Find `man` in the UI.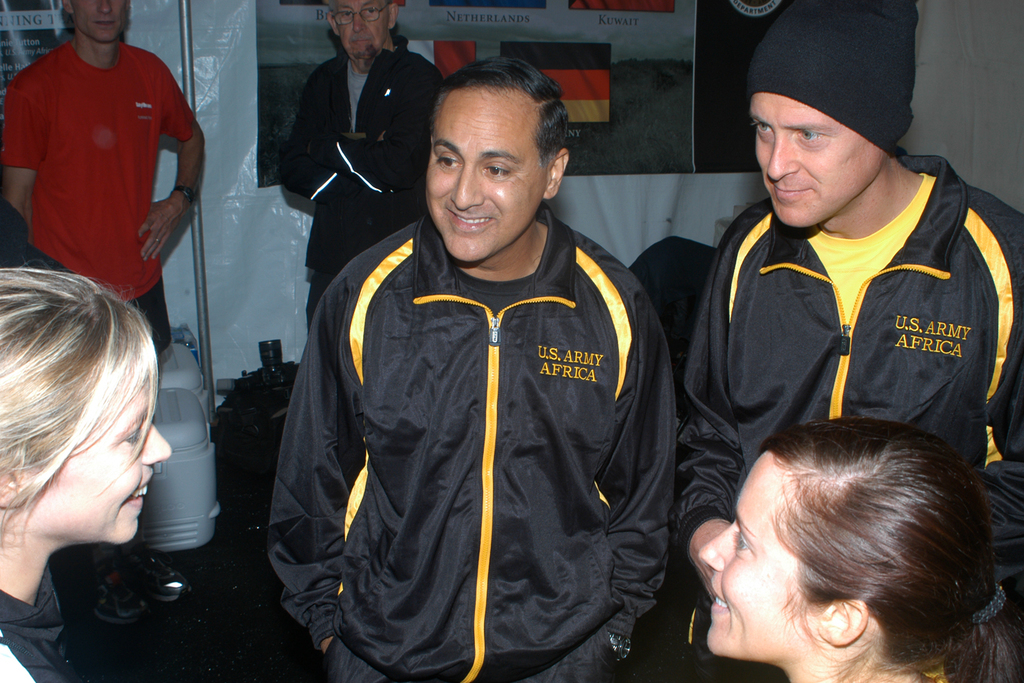
UI element at {"left": 281, "top": 0, "right": 446, "bottom": 324}.
